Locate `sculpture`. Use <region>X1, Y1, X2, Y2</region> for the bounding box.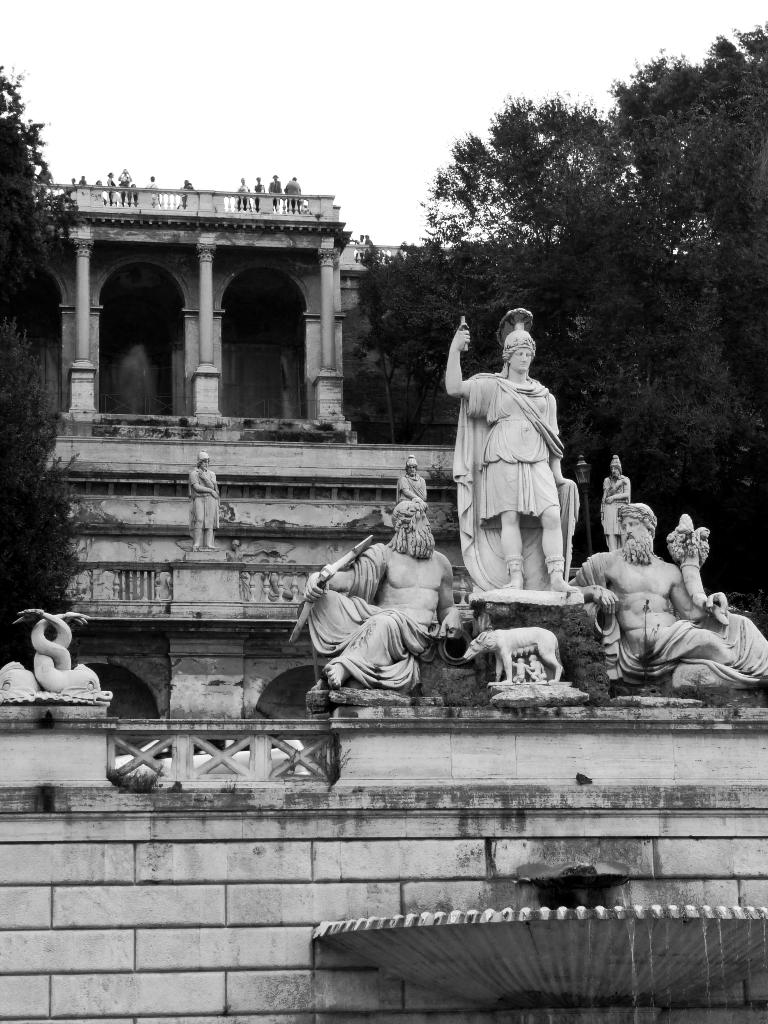
<region>662, 520, 767, 680</region>.
